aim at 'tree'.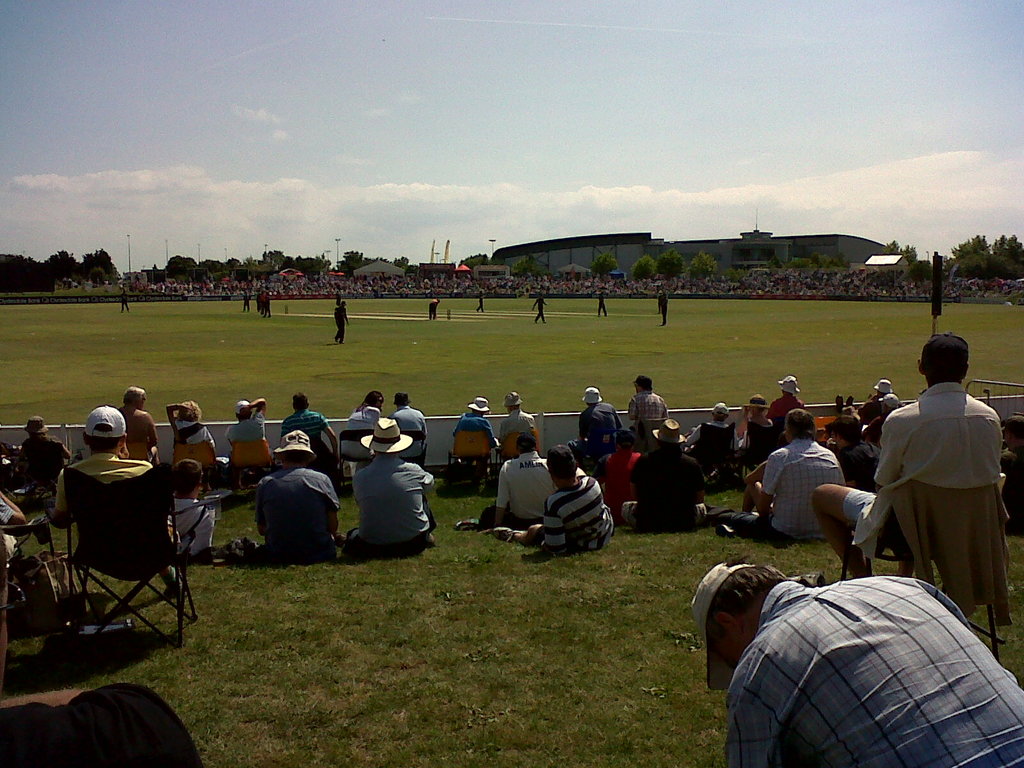
Aimed at (left=655, top=245, right=684, bottom=280).
